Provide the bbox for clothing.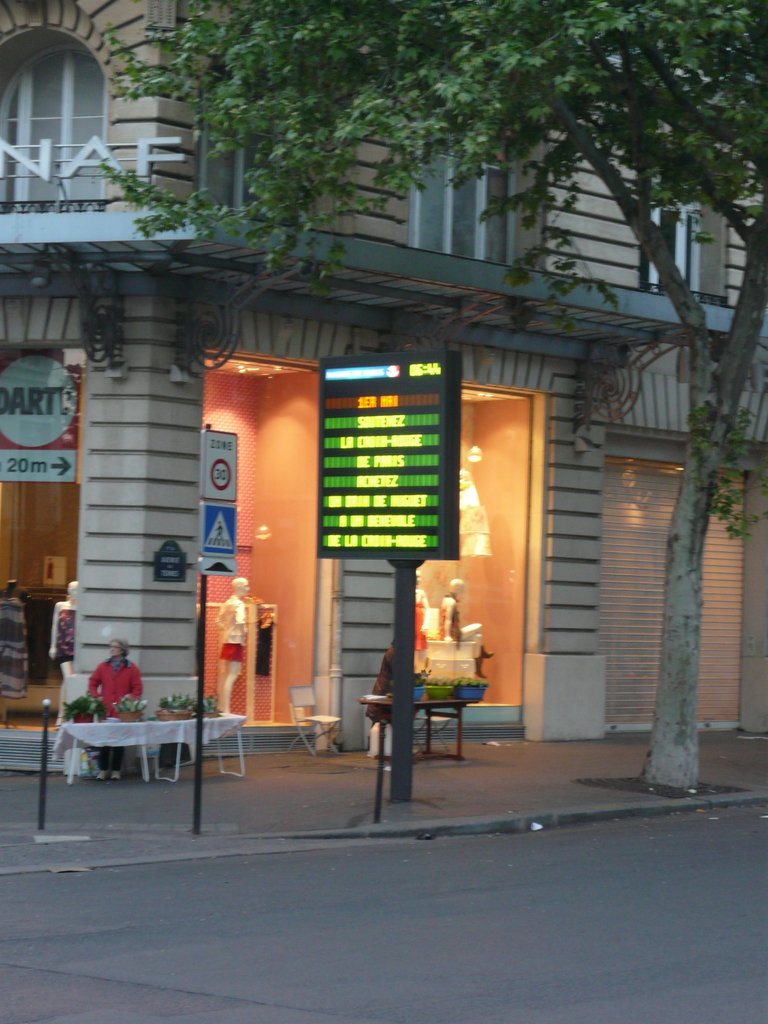
bbox=[86, 655, 147, 719].
